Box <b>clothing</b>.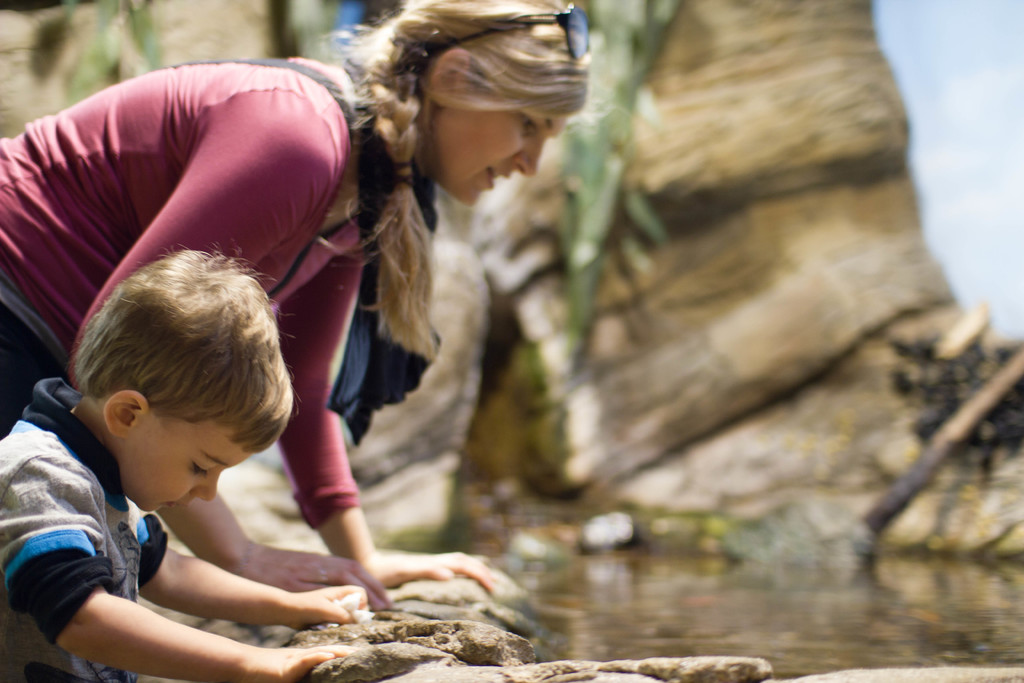
rect(61, 51, 362, 411).
